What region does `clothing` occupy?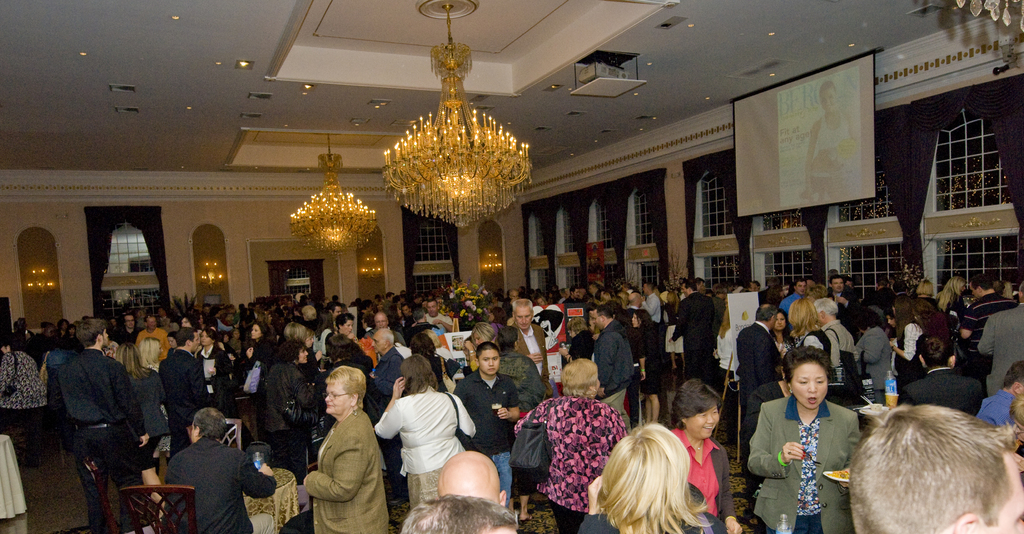
box=[556, 296, 580, 309].
